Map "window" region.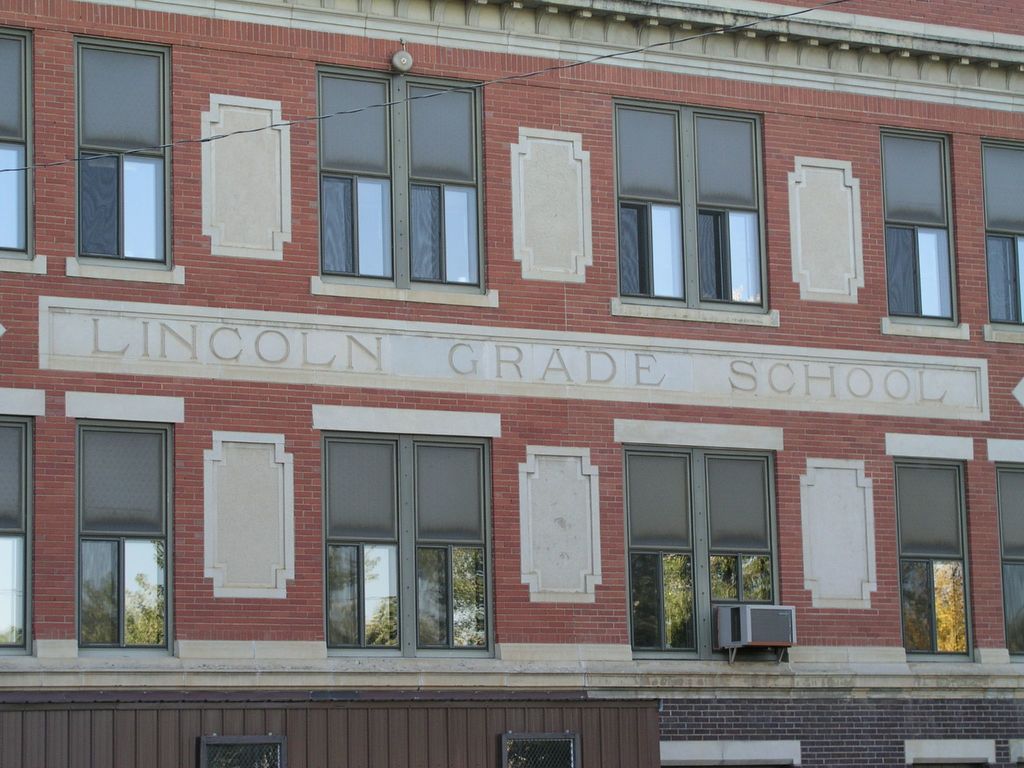
Mapped to bbox(605, 94, 771, 318).
